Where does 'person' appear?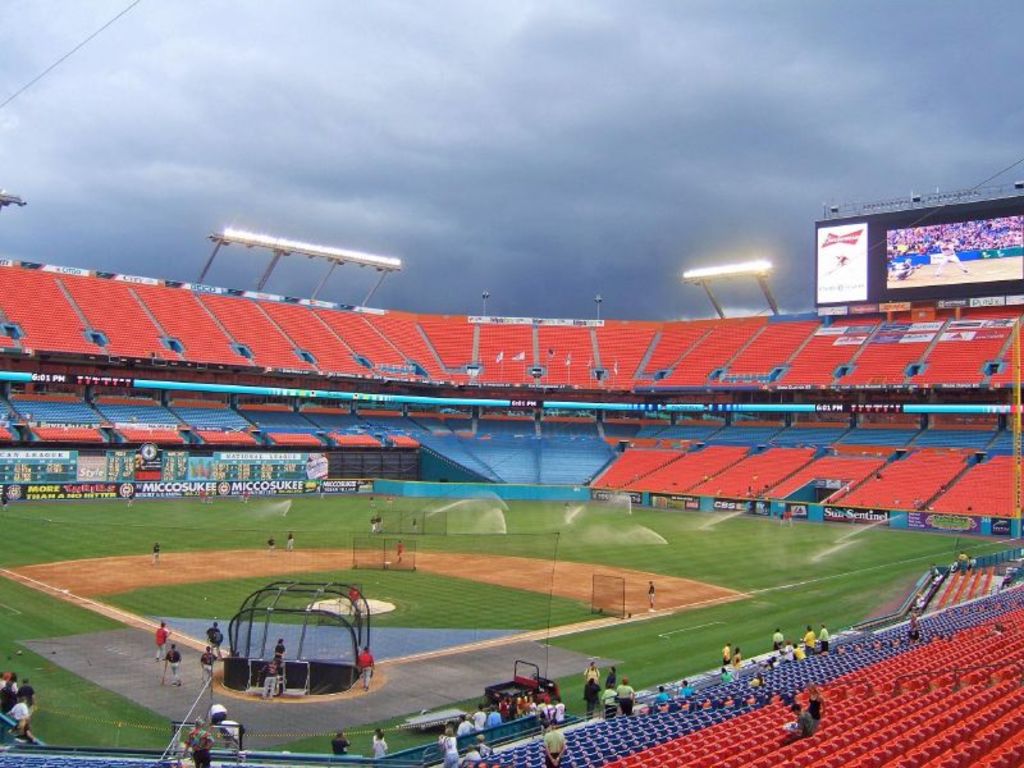
Appears at detection(204, 649, 219, 675).
